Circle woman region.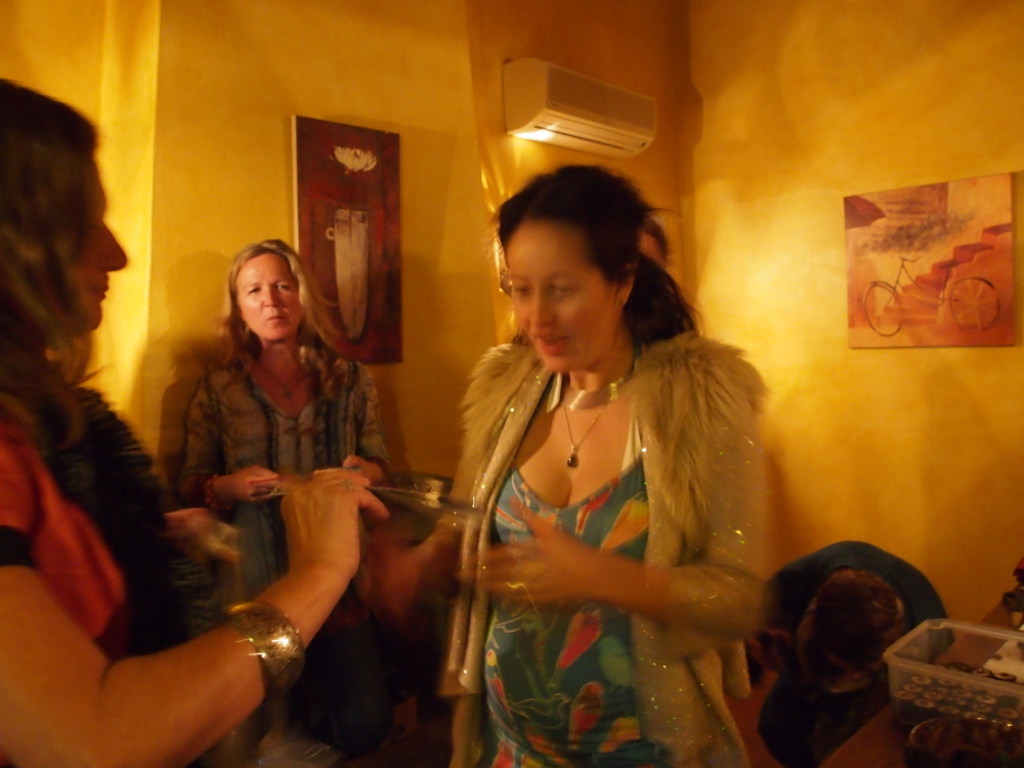
Region: region(166, 237, 391, 594).
